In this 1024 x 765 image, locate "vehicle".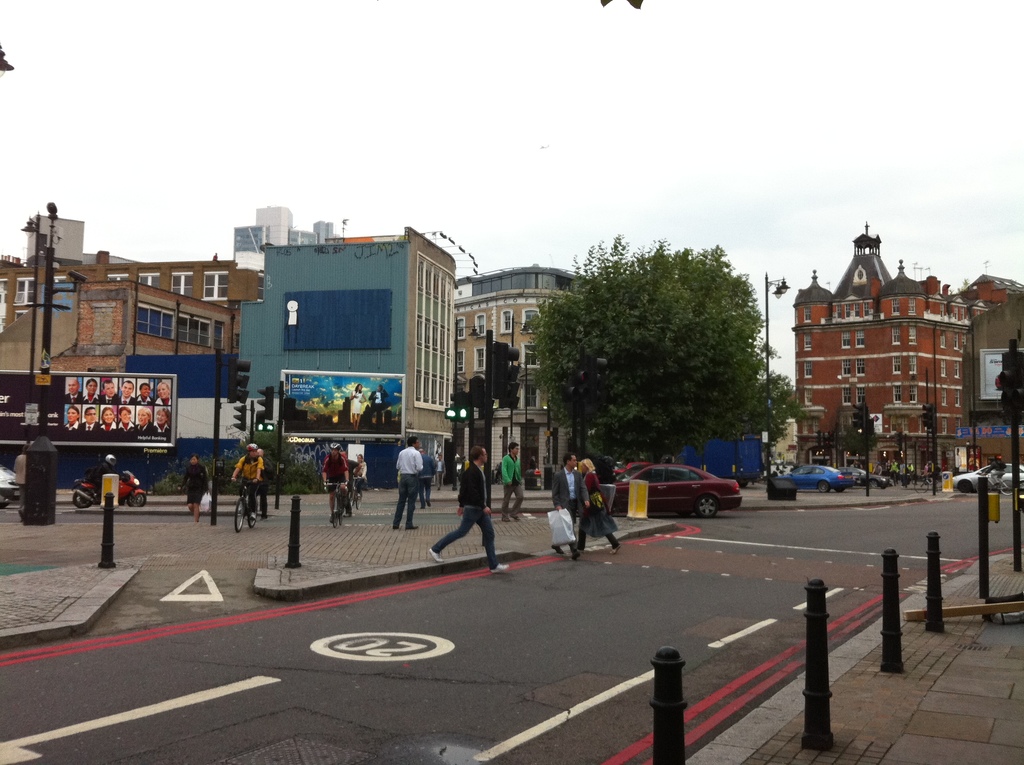
Bounding box: crop(340, 472, 369, 510).
